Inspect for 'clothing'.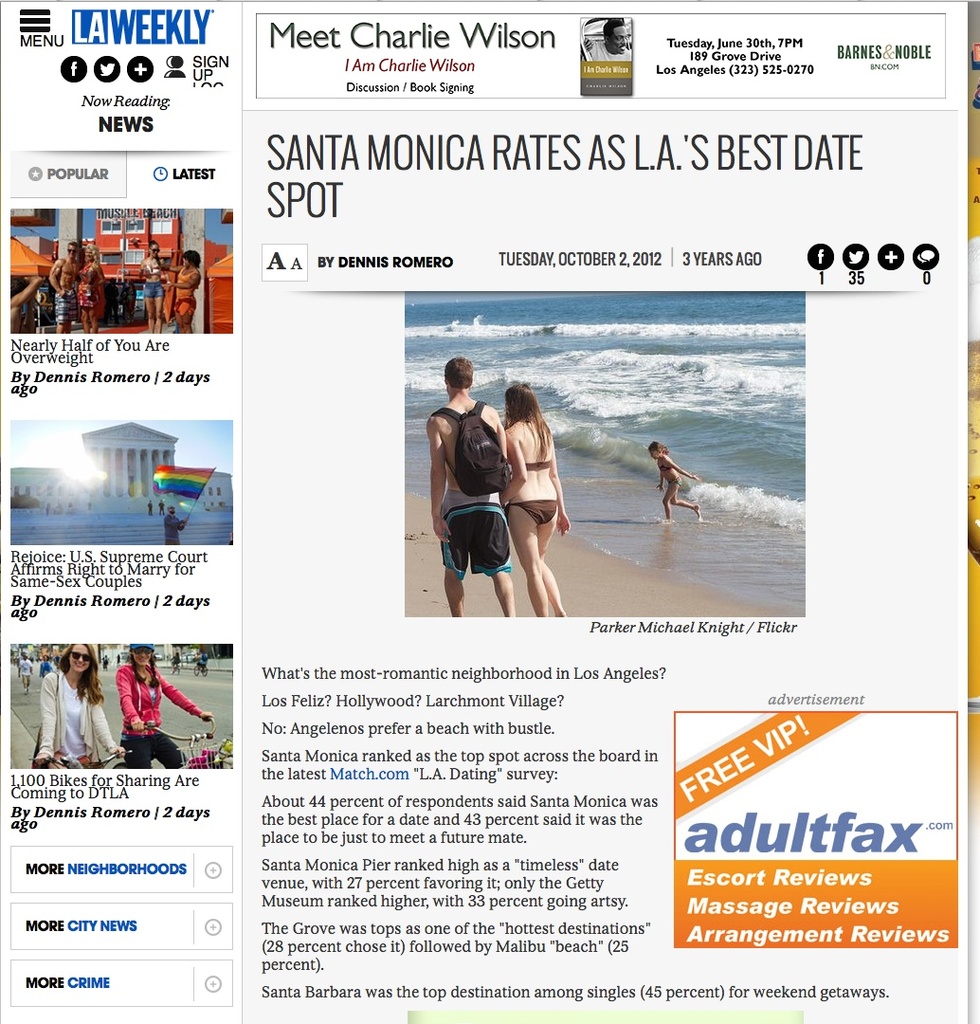
Inspection: <bbox>169, 267, 197, 318</bbox>.
